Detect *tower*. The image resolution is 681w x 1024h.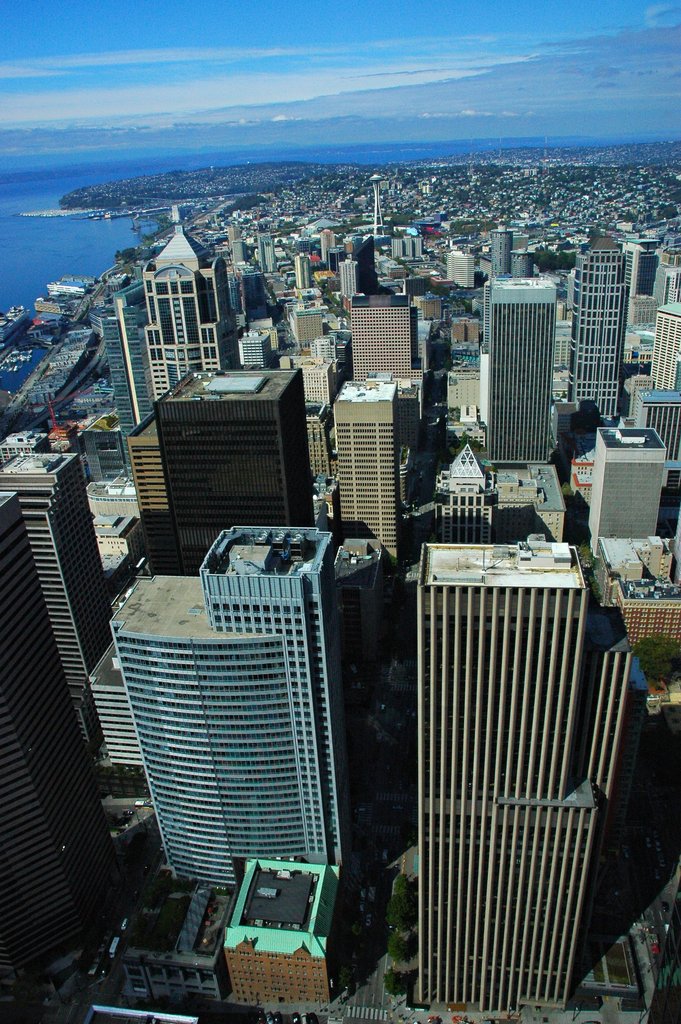
<bbox>0, 492, 129, 975</bbox>.
